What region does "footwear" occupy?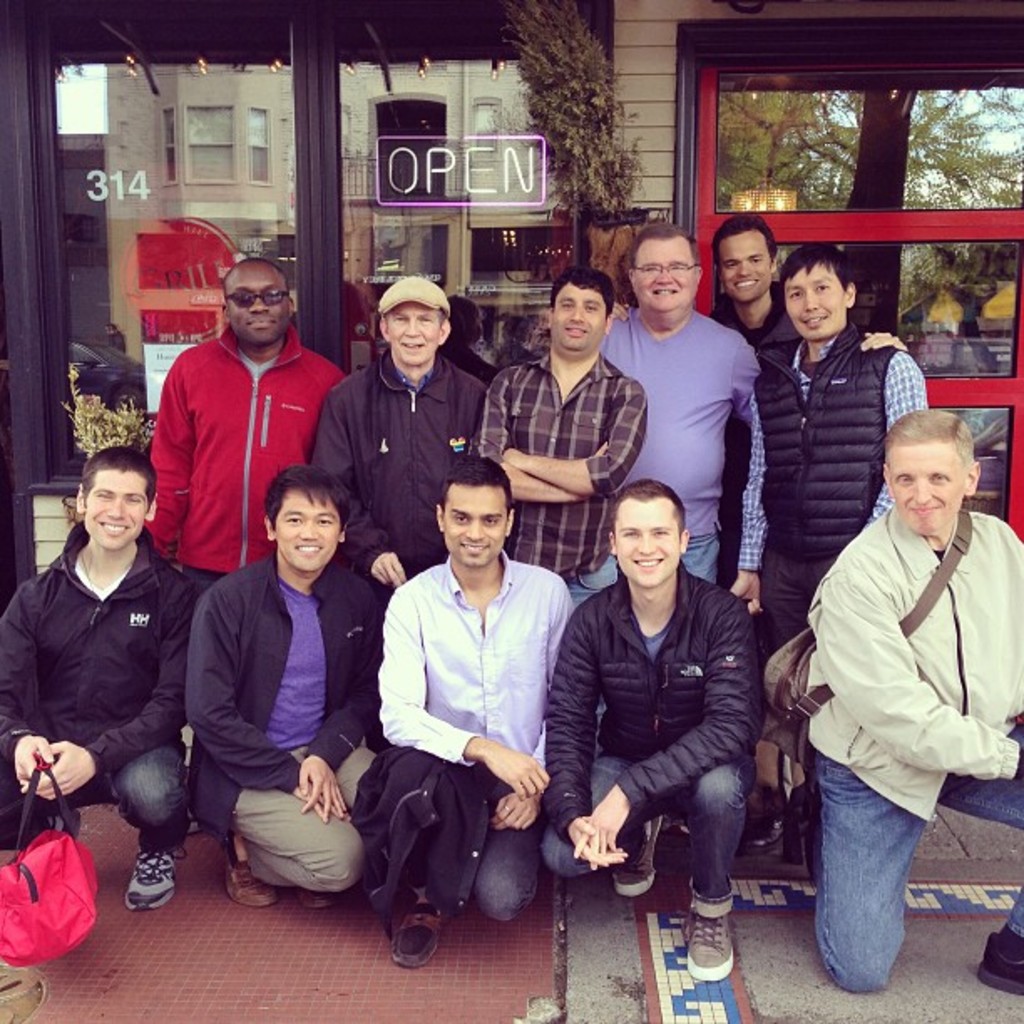
select_region(387, 883, 448, 975).
